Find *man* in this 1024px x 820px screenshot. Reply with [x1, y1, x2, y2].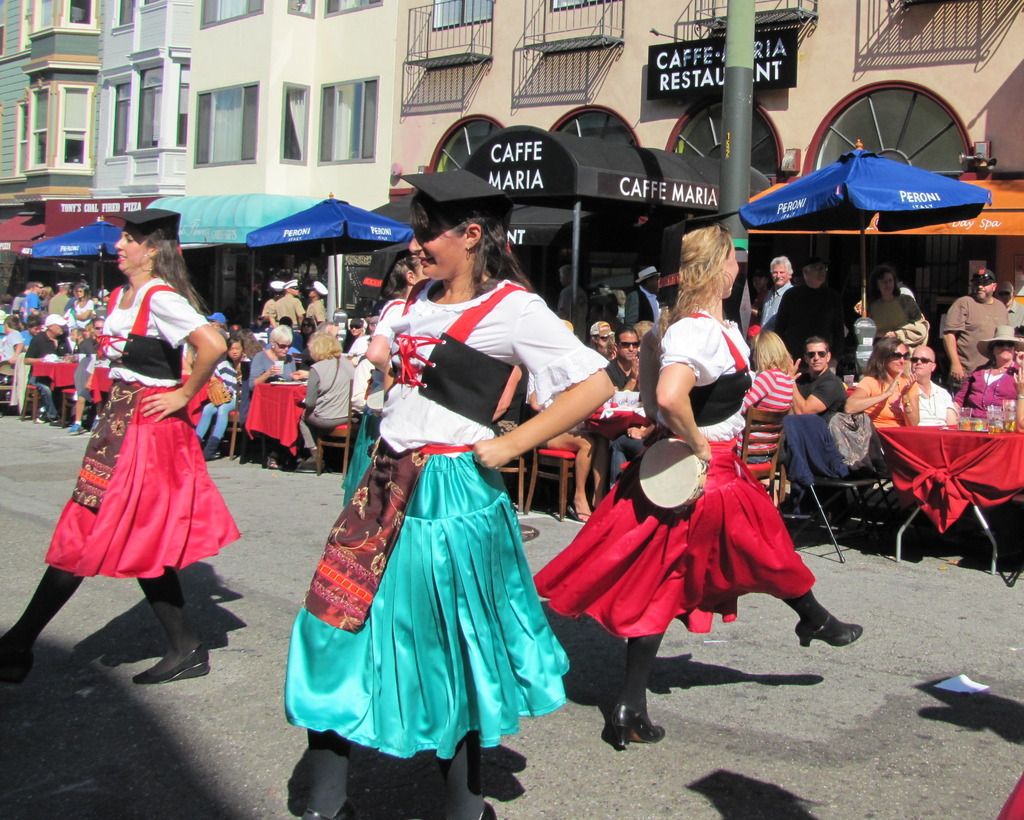
[262, 275, 288, 330].
